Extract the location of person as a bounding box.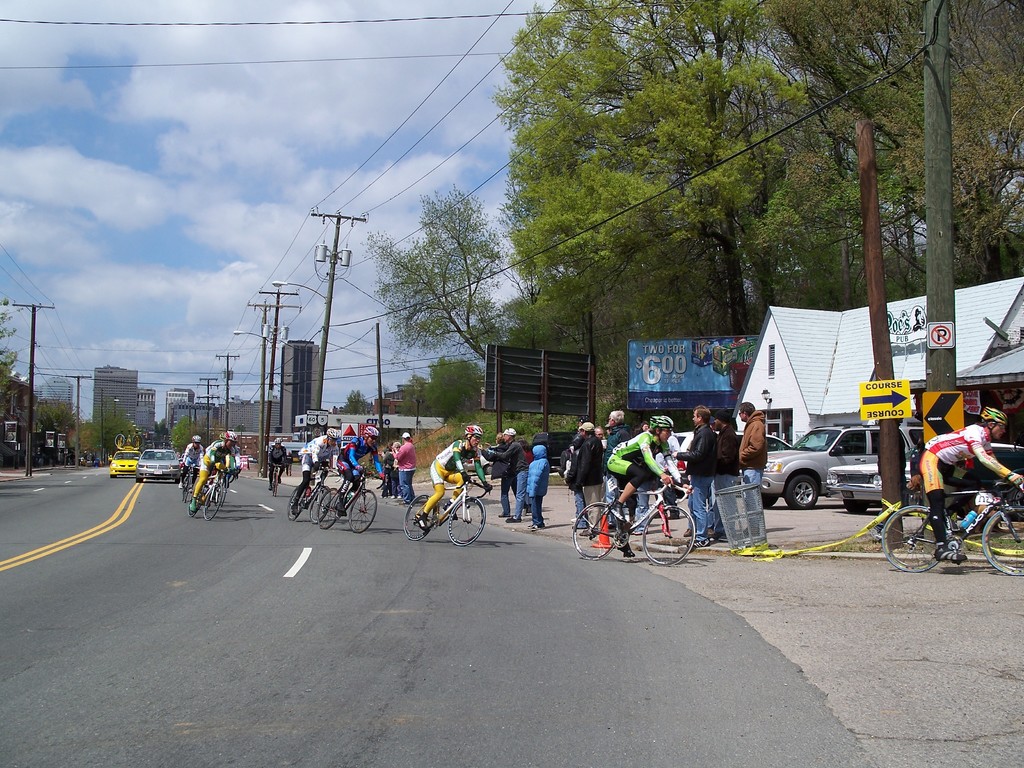
detection(643, 417, 659, 434).
